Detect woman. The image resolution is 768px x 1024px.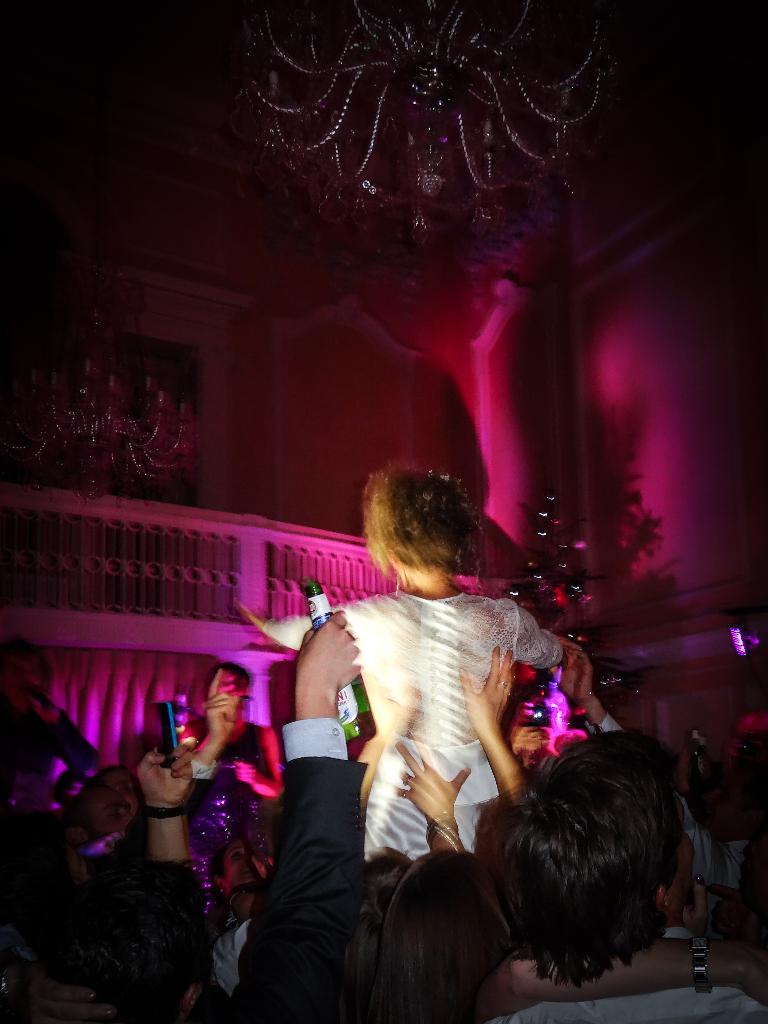
<bbox>246, 458, 566, 864</bbox>.
